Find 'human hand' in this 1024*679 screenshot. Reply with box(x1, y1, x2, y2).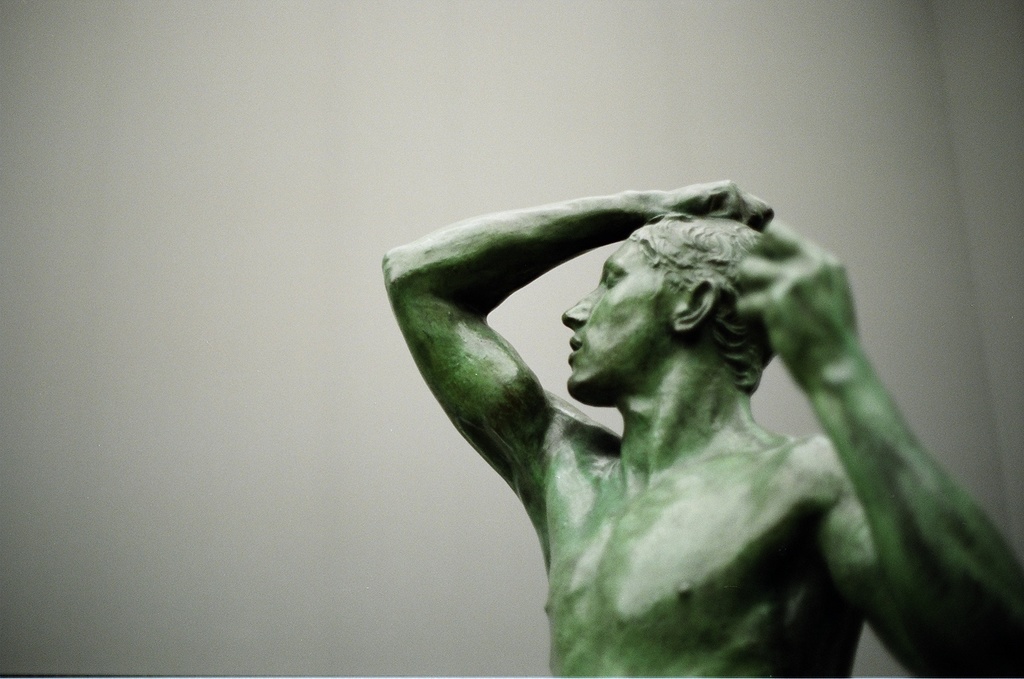
box(736, 216, 871, 384).
